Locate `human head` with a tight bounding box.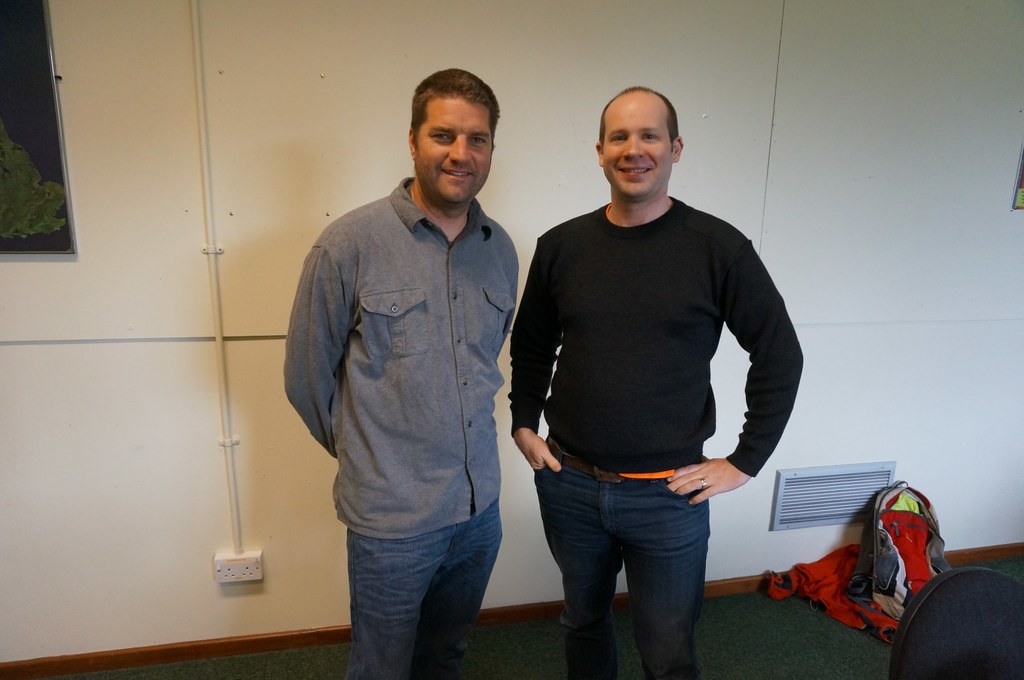
region(591, 83, 685, 205).
